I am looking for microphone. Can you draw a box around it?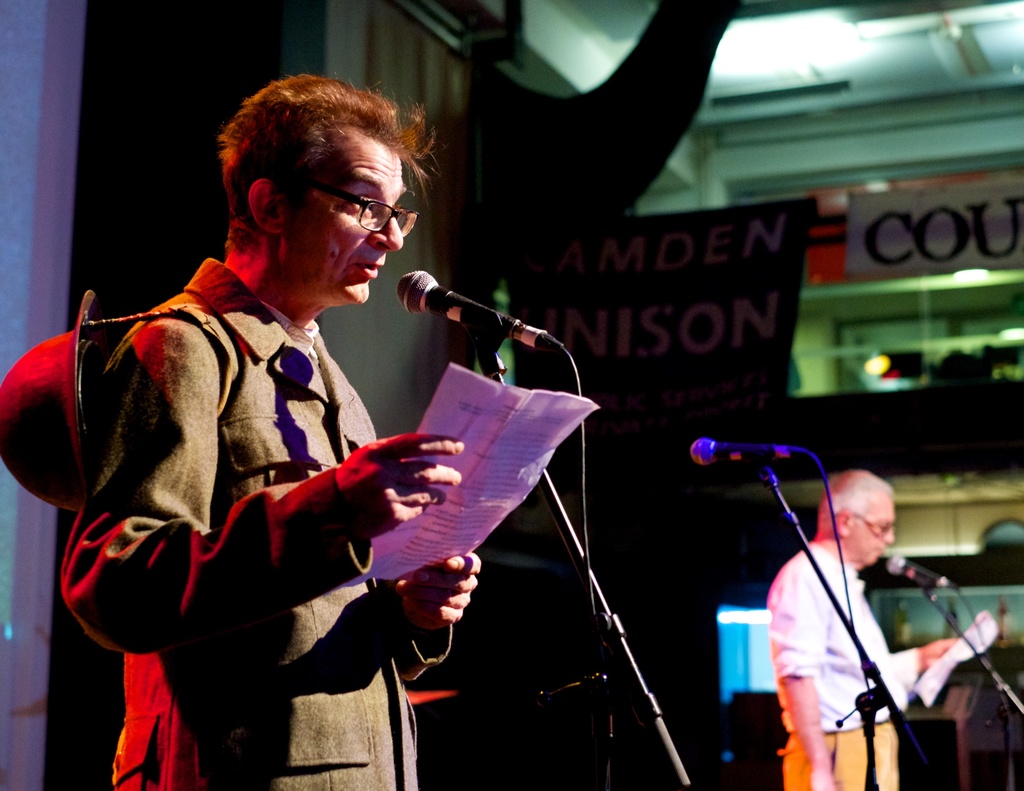
Sure, the bounding box is detection(883, 553, 957, 589).
